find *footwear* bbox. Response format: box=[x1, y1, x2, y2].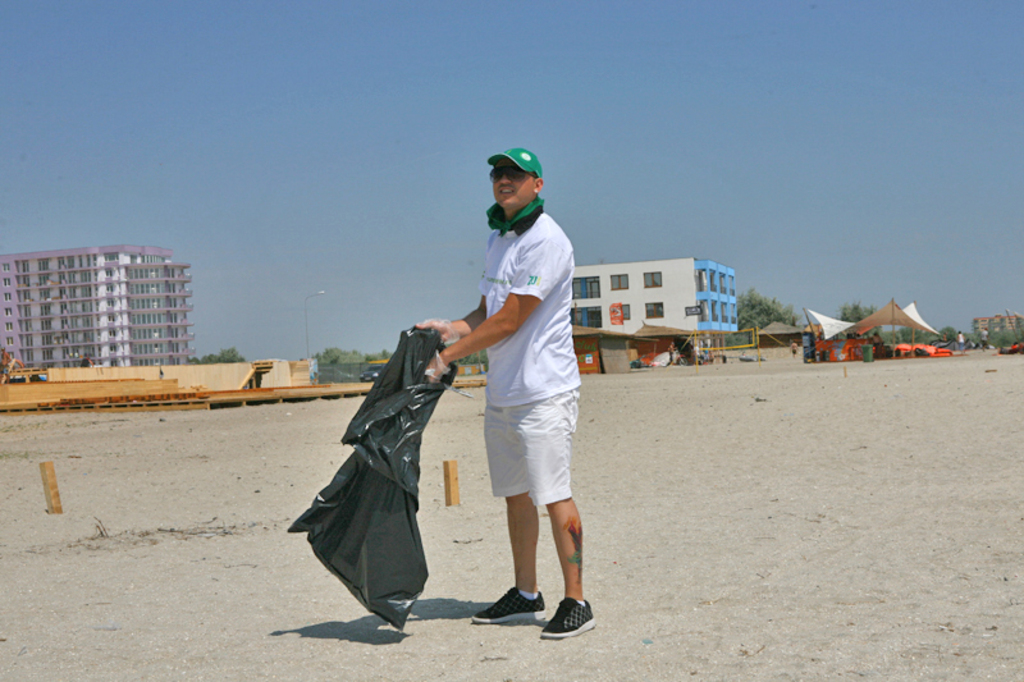
box=[472, 582, 547, 618].
